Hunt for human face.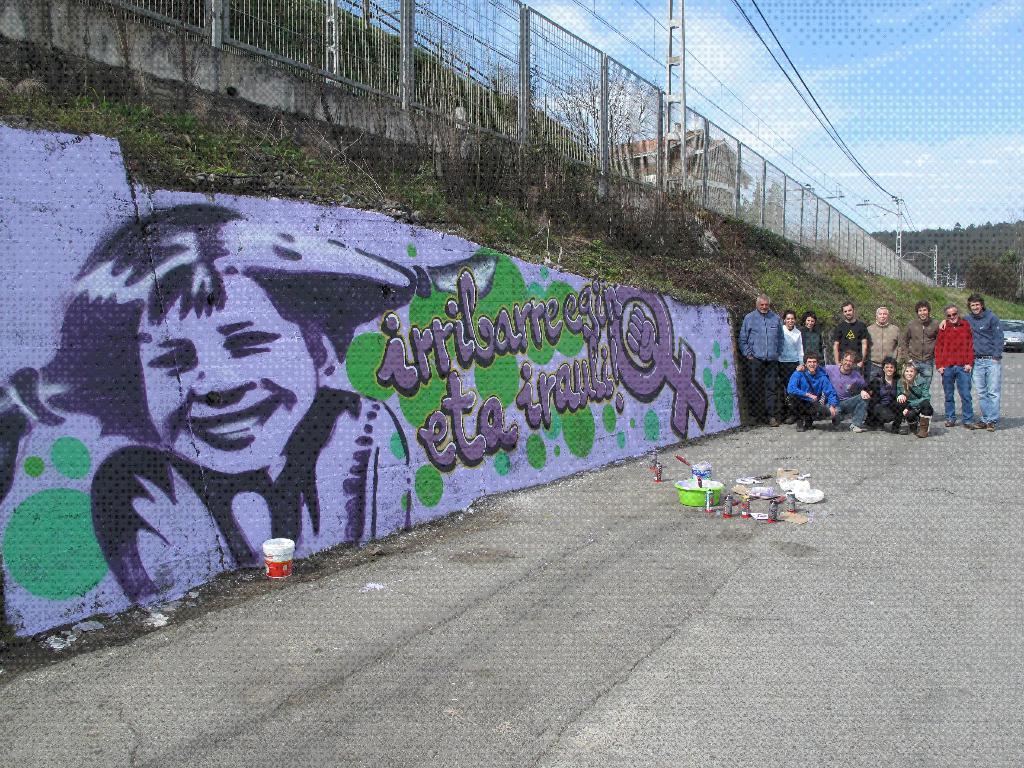
Hunted down at bbox=[876, 307, 888, 323].
